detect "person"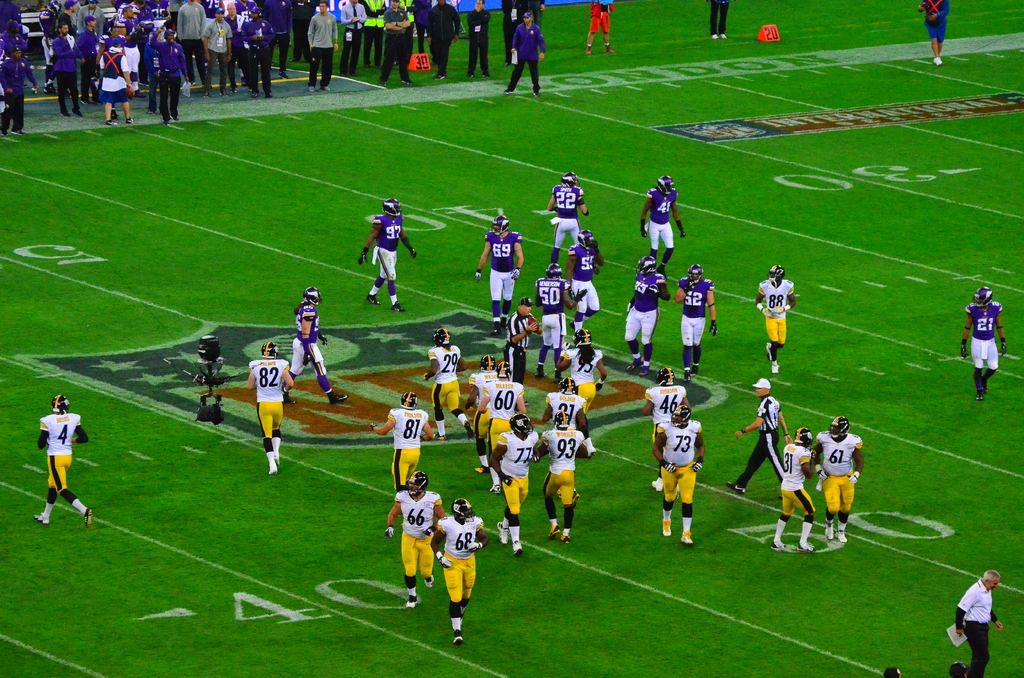
(535, 262, 588, 380)
